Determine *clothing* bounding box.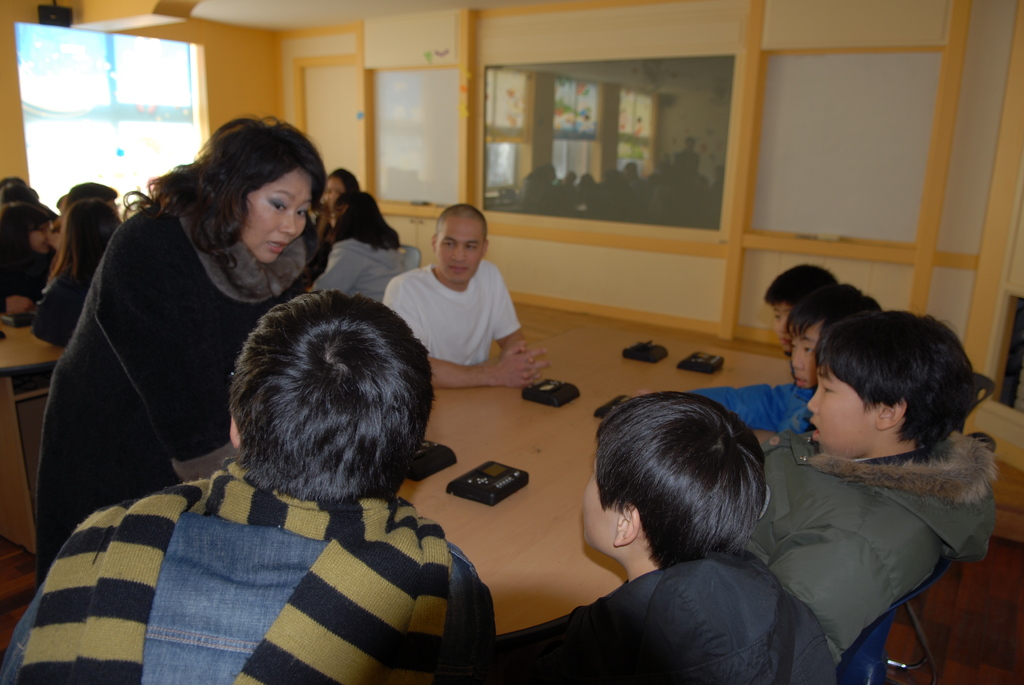
Determined: [316,237,419,301].
